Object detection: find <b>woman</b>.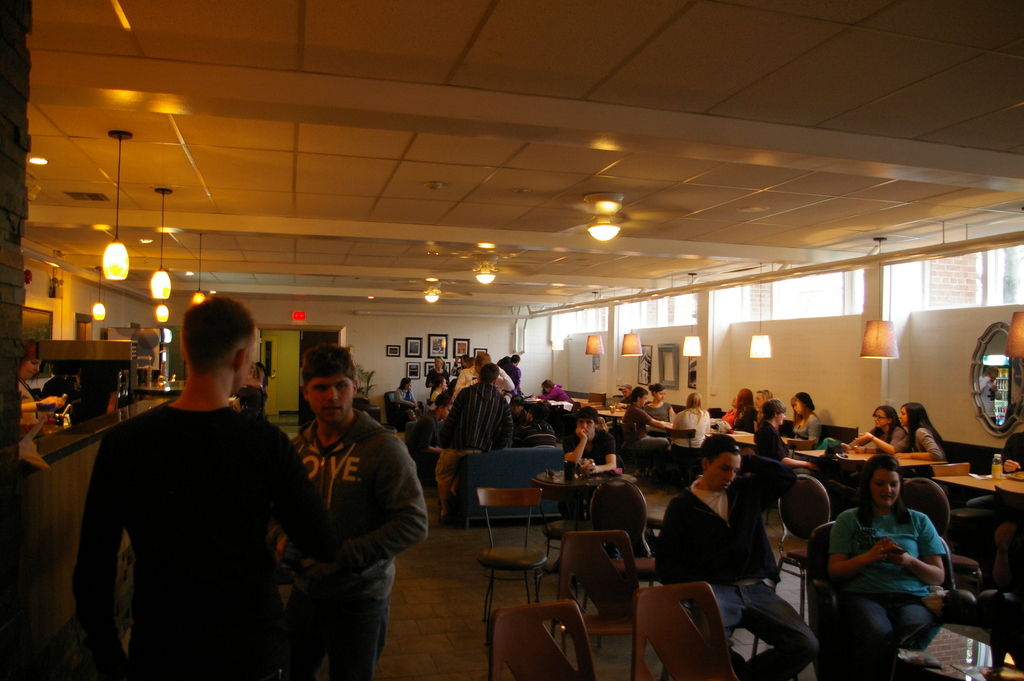
(855, 405, 913, 455).
